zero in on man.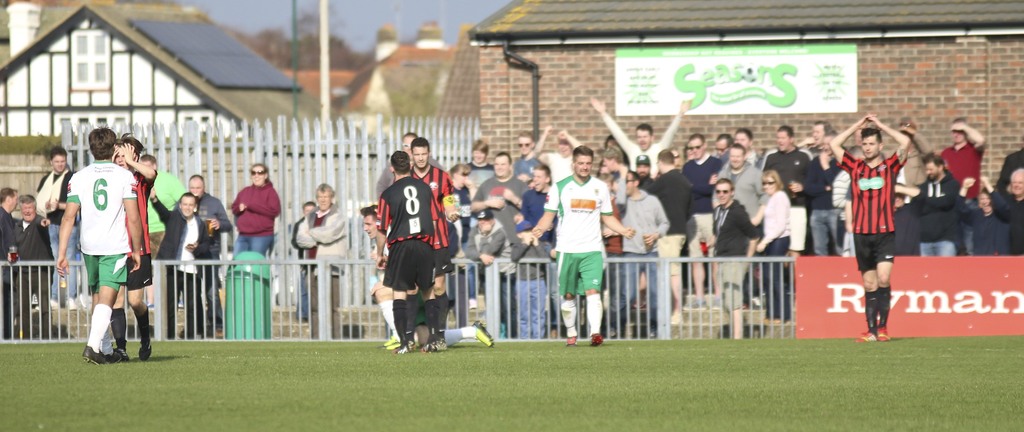
Zeroed in: bbox(643, 149, 694, 321).
